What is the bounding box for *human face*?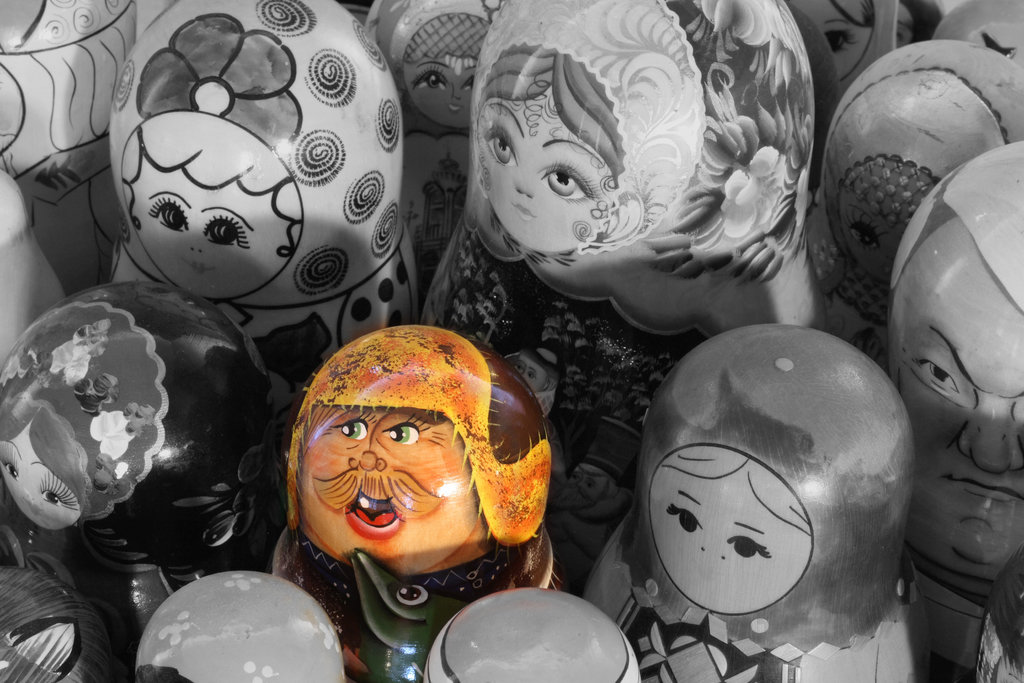
(left=303, top=404, right=472, bottom=571).
